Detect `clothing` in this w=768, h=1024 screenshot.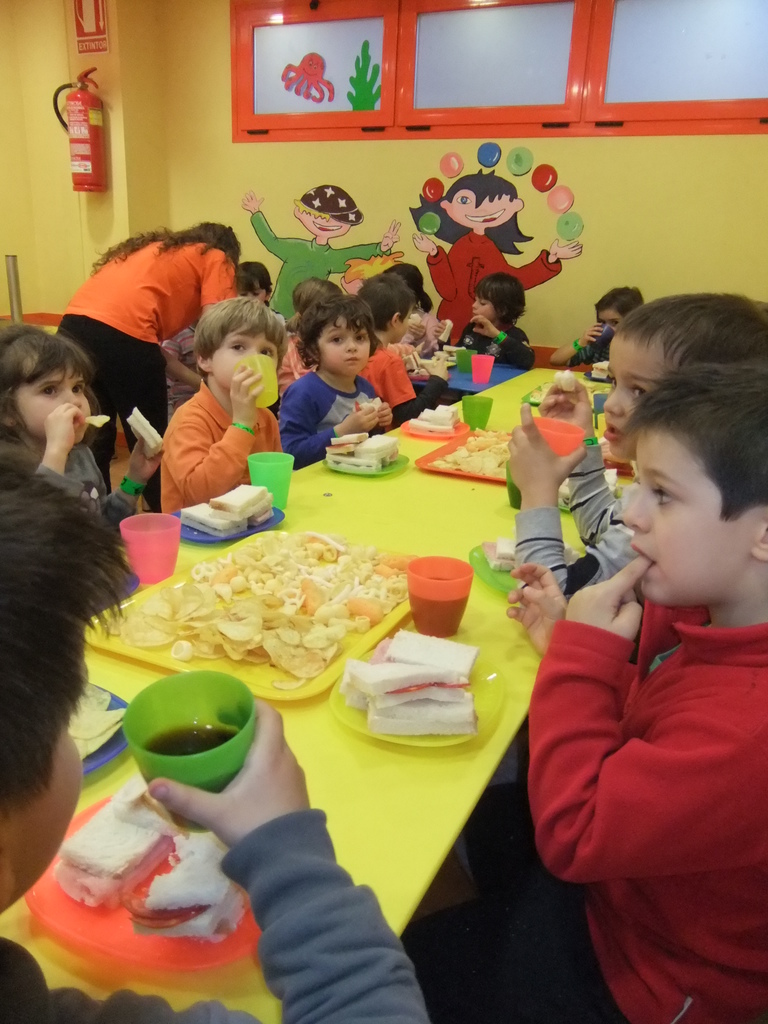
Detection: bbox=(0, 799, 425, 1023).
